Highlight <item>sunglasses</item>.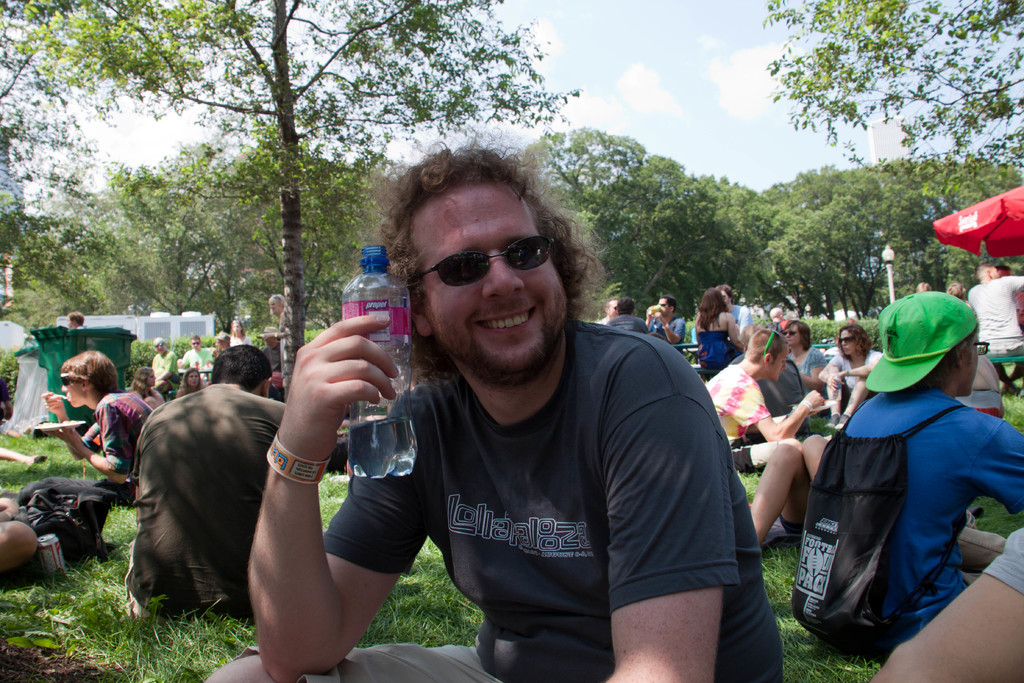
Highlighted region: (414, 236, 556, 288).
